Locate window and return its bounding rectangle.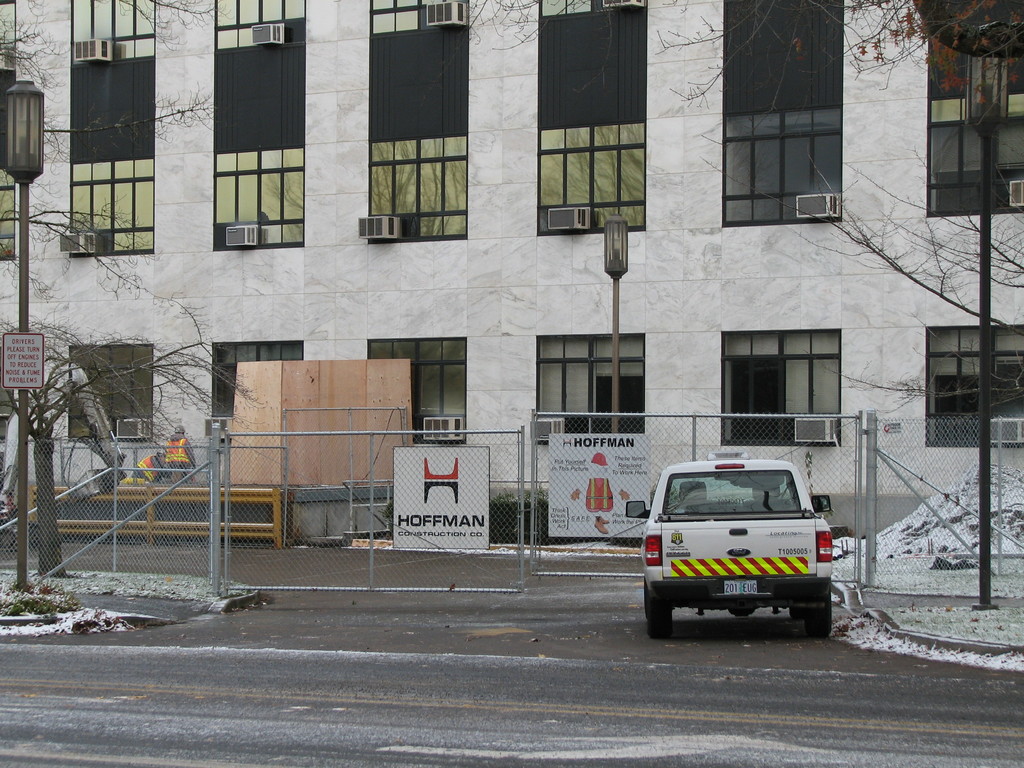
[left=58, top=0, right=154, bottom=63].
